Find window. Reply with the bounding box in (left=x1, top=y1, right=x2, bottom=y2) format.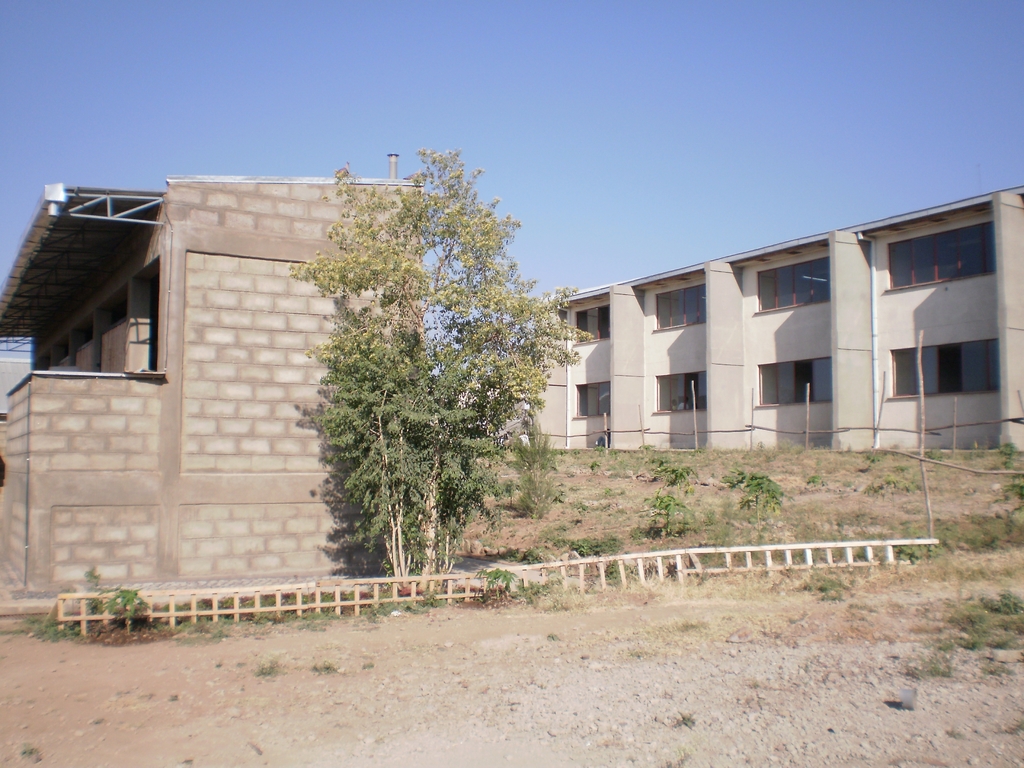
(left=638, top=280, right=714, bottom=339).
